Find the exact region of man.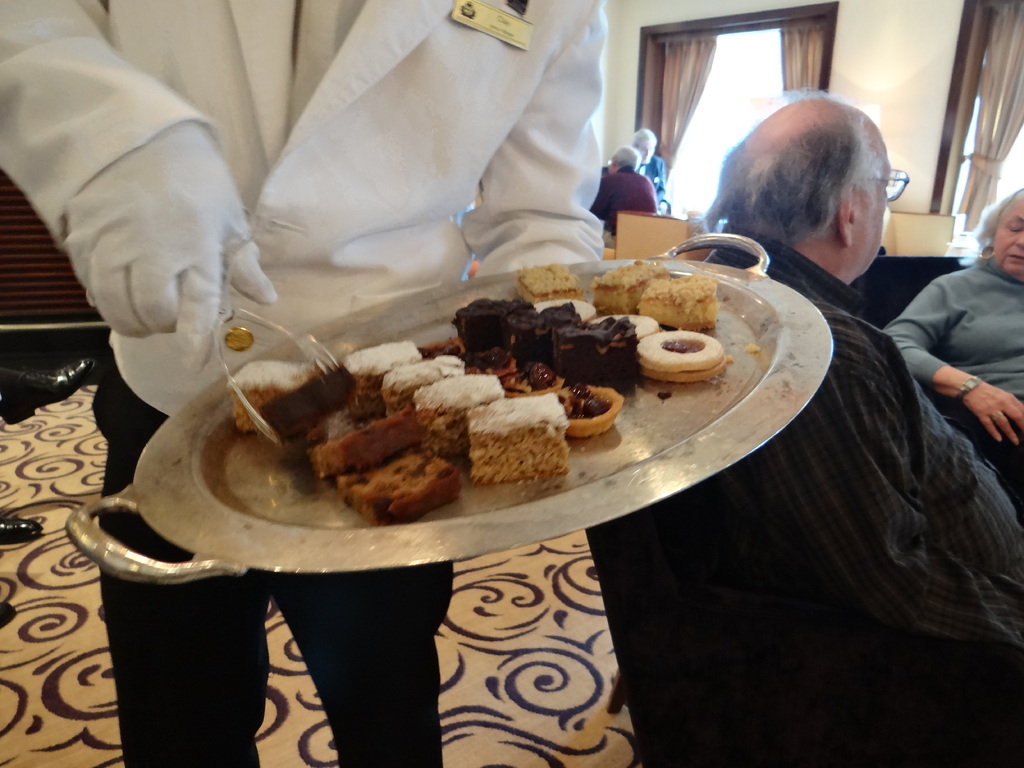
Exact region: box(614, 82, 1023, 652).
